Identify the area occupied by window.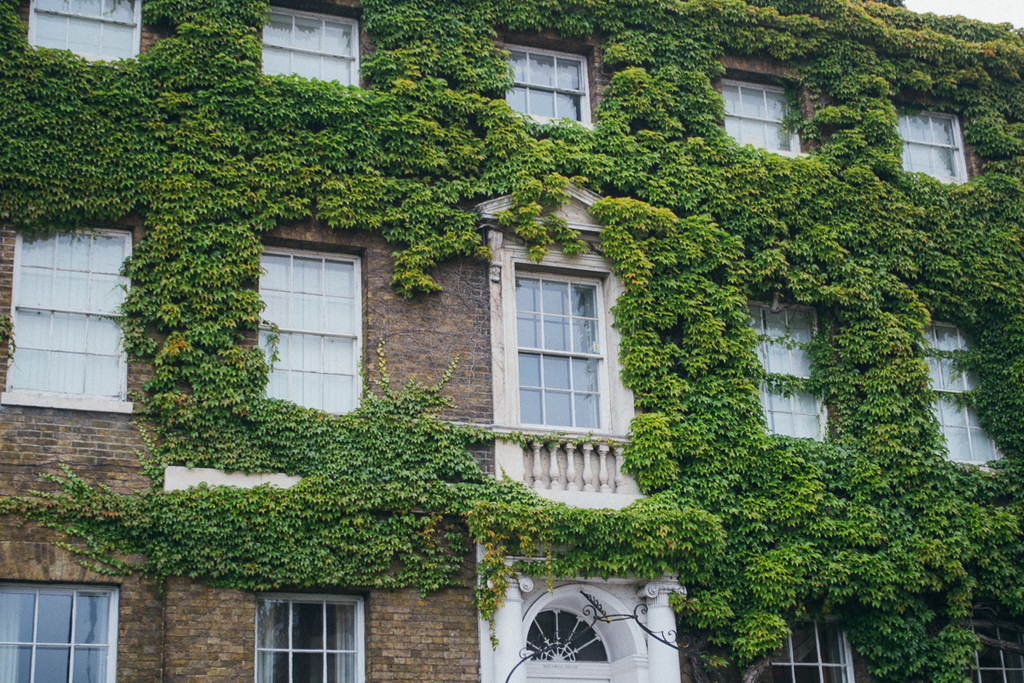
Area: [914, 324, 1000, 464].
